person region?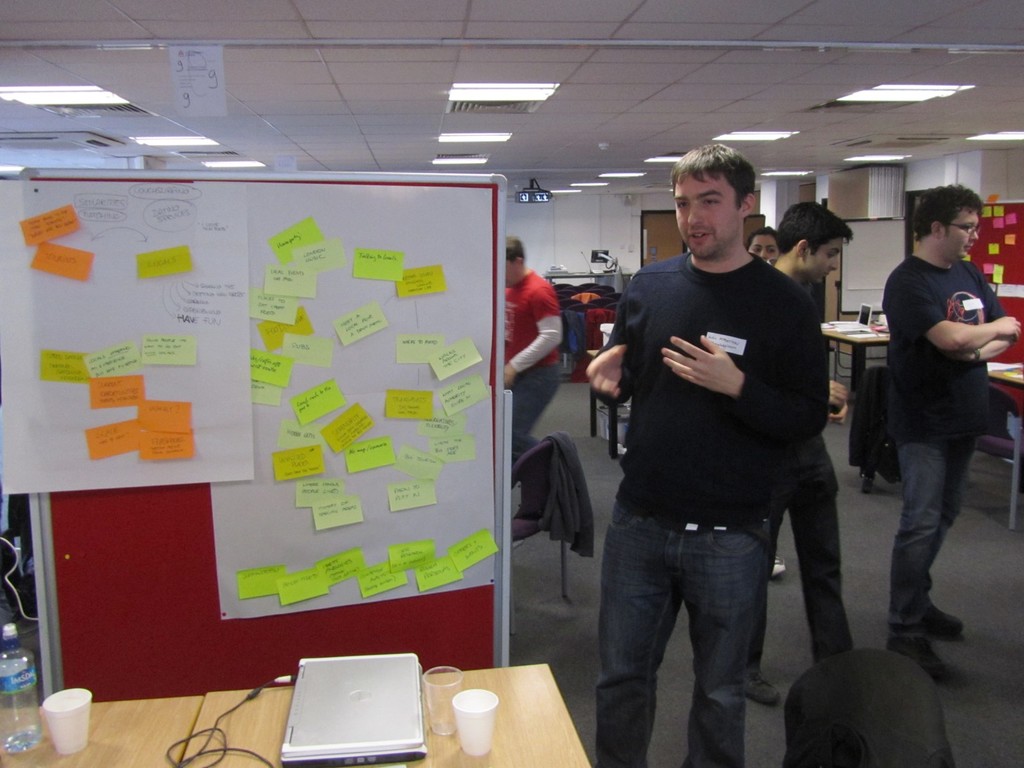
(746, 225, 788, 580)
